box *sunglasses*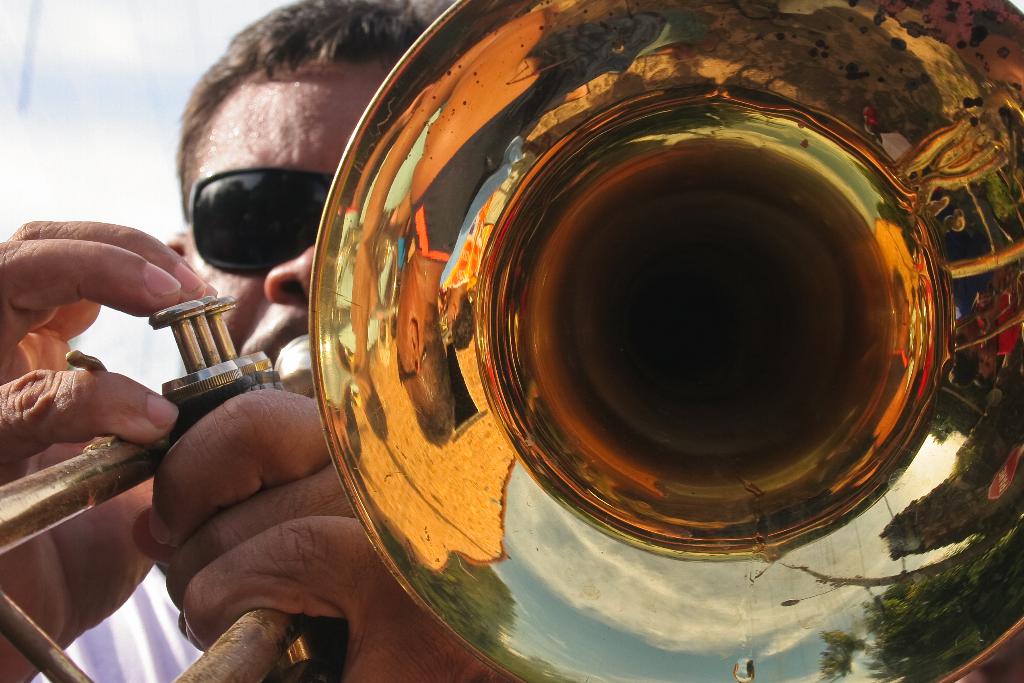
bbox(190, 167, 337, 270)
